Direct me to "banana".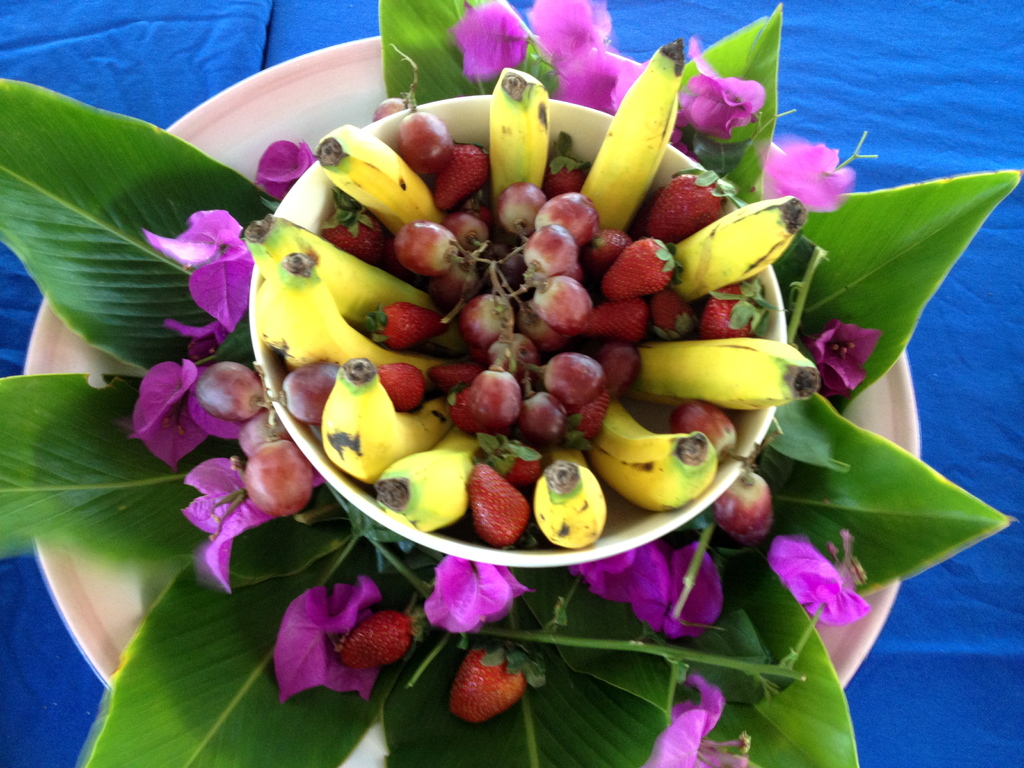
Direction: x1=245 y1=218 x2=456 y2=351.
